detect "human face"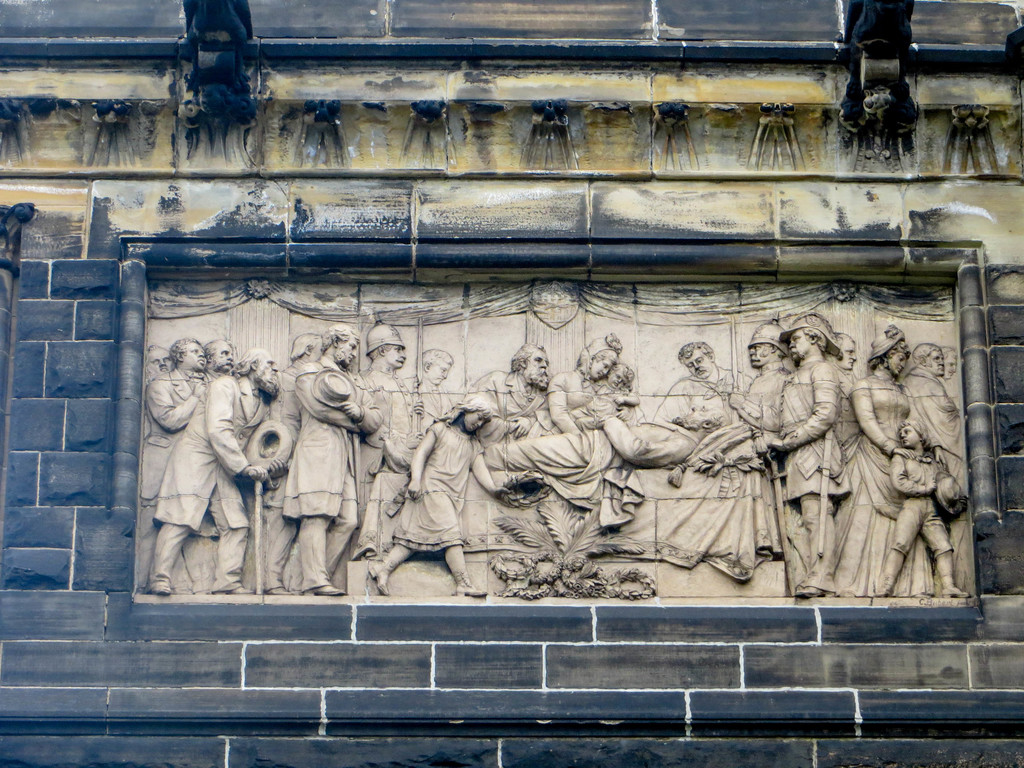
rect(148, 349, 174, 374)
